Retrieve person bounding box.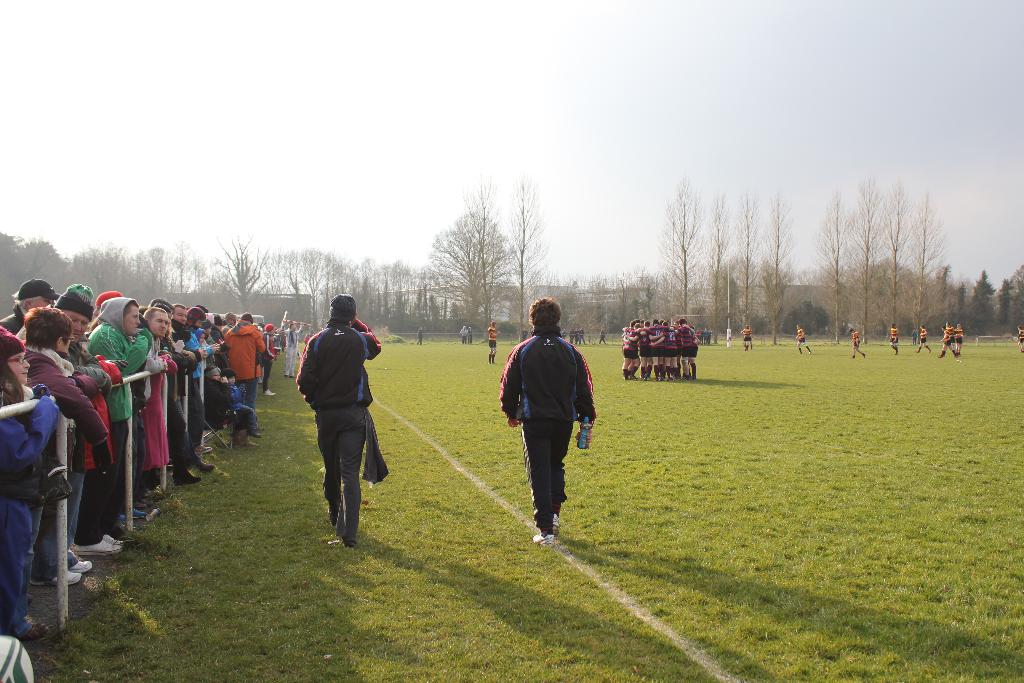
Bounding box: pyautogui.locateOnScreen(913, 324, 932, 352).
